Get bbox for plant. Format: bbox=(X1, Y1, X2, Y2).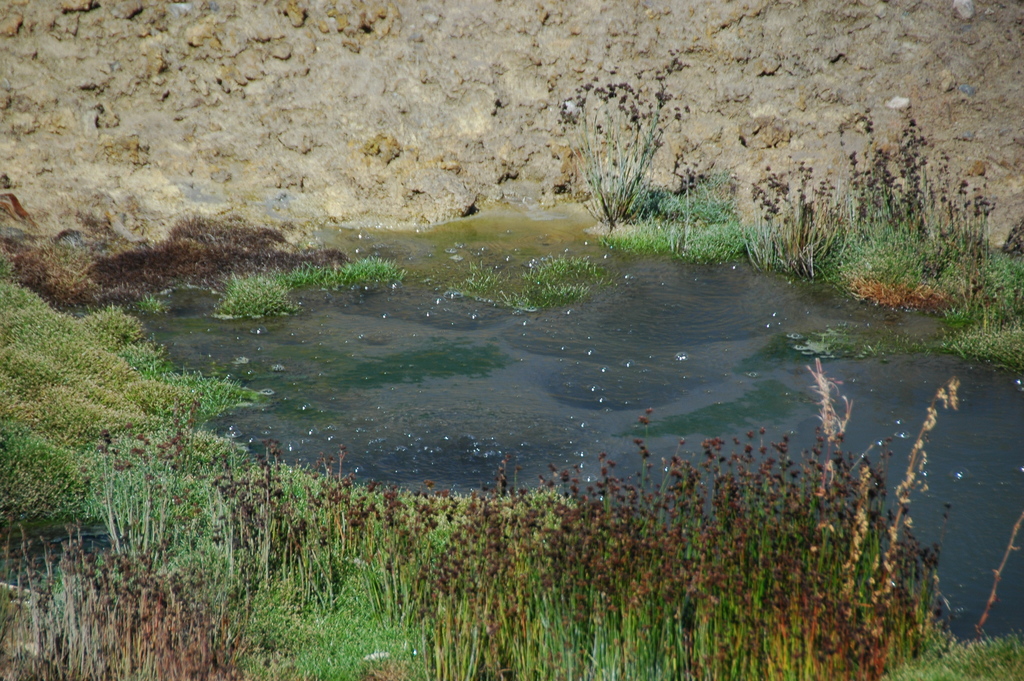
bbox=(588, 165, 749, 267).
